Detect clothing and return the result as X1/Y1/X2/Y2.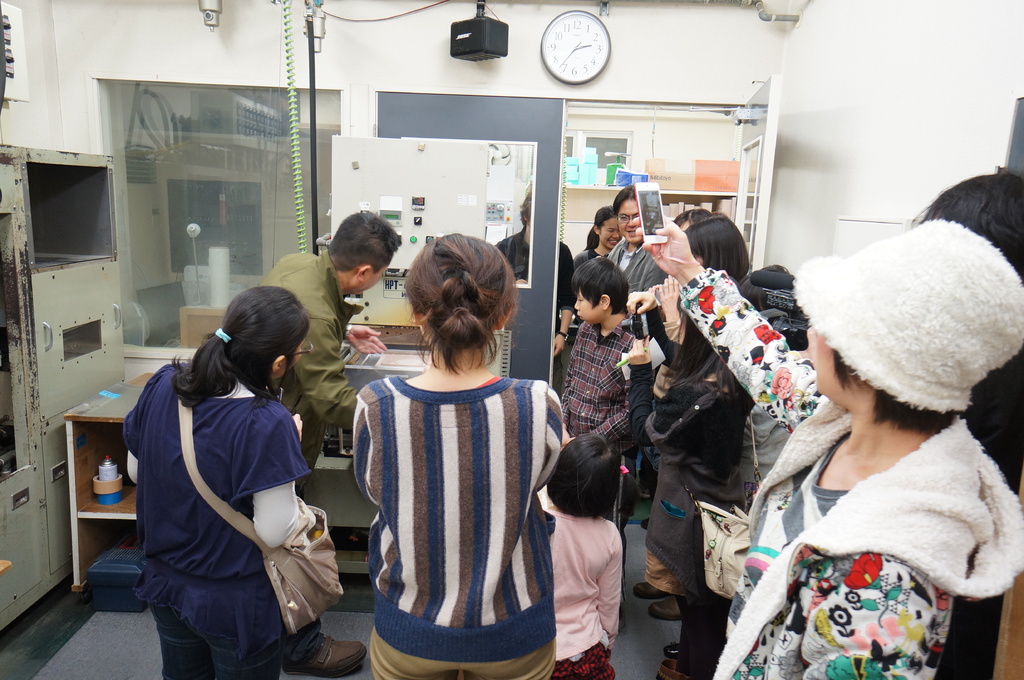
491/228/576/342.
